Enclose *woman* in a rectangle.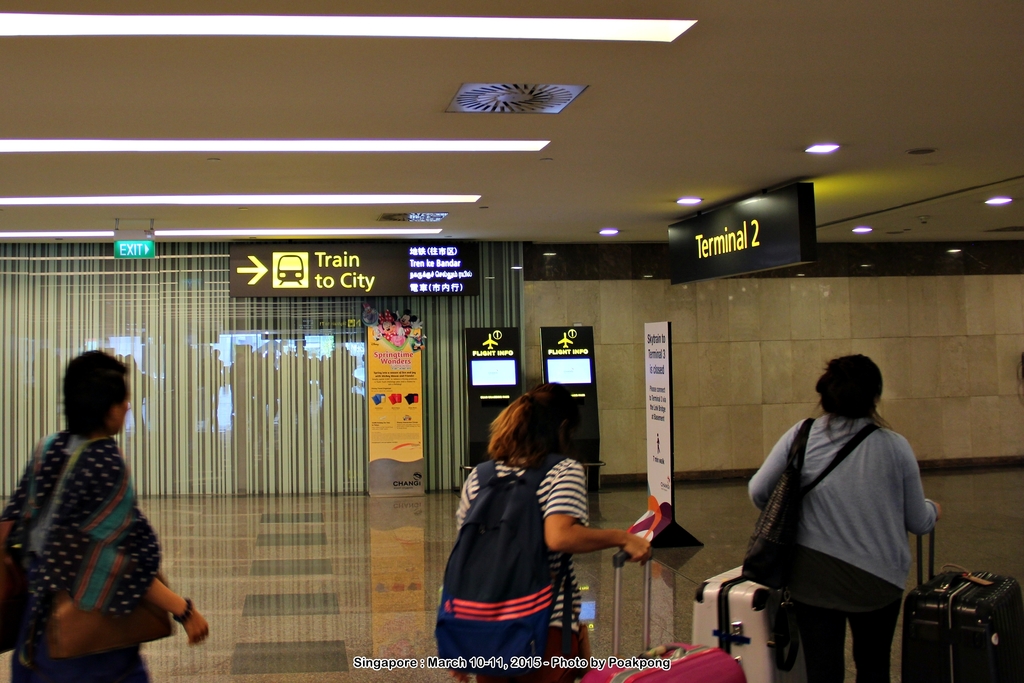
0,350,214,682.
